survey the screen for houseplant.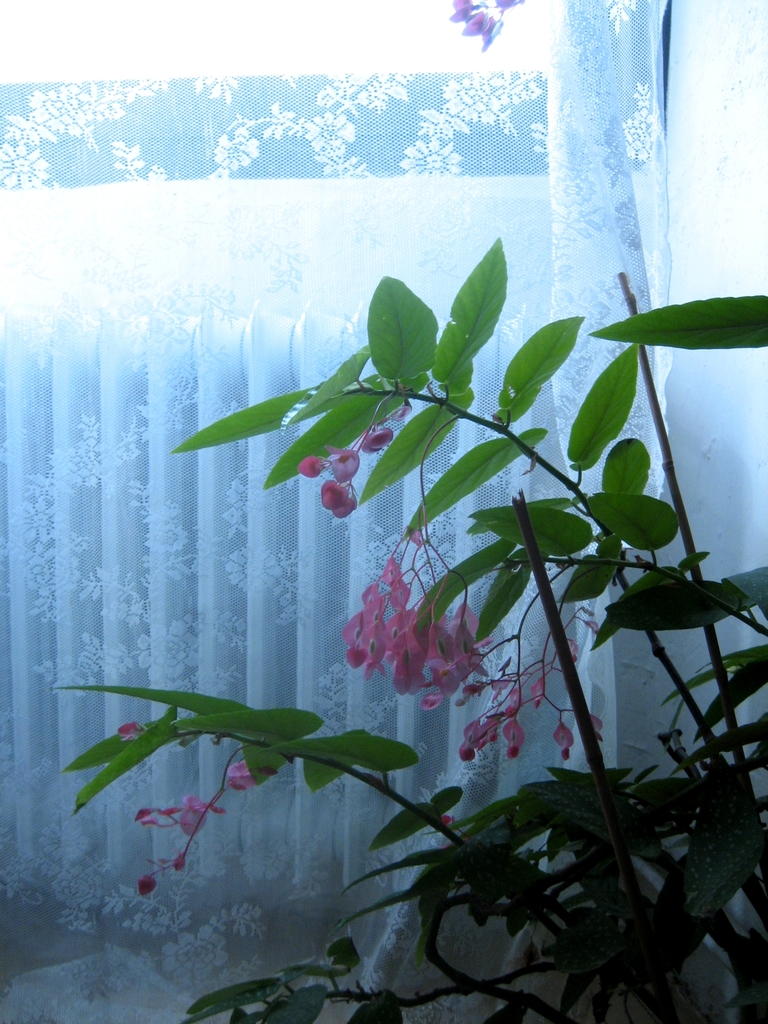
Survey found: <bbox>51, 232, 767, 1023</bbox>.
